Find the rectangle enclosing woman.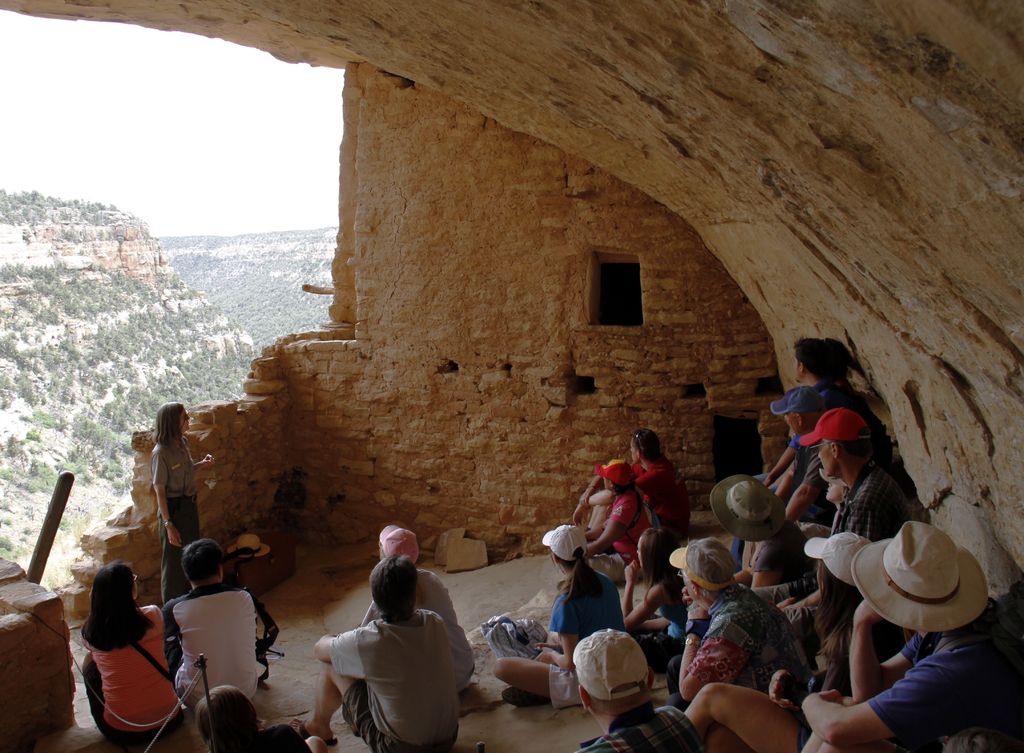
rect(618, 528, 686, 670).
